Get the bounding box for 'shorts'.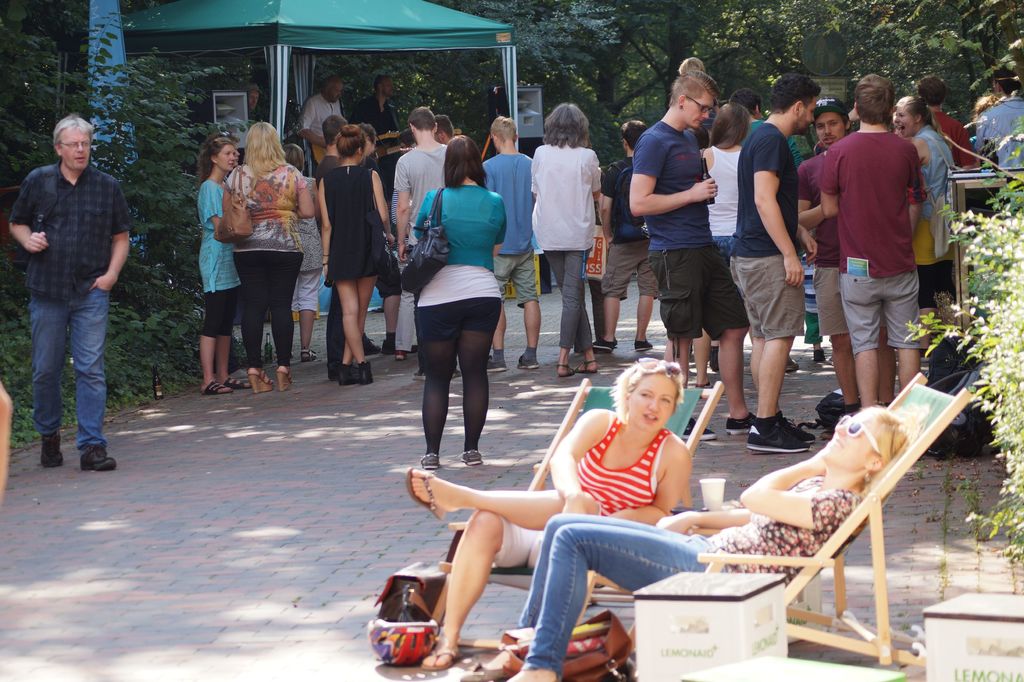
rect(598, 241, 657, 298).
